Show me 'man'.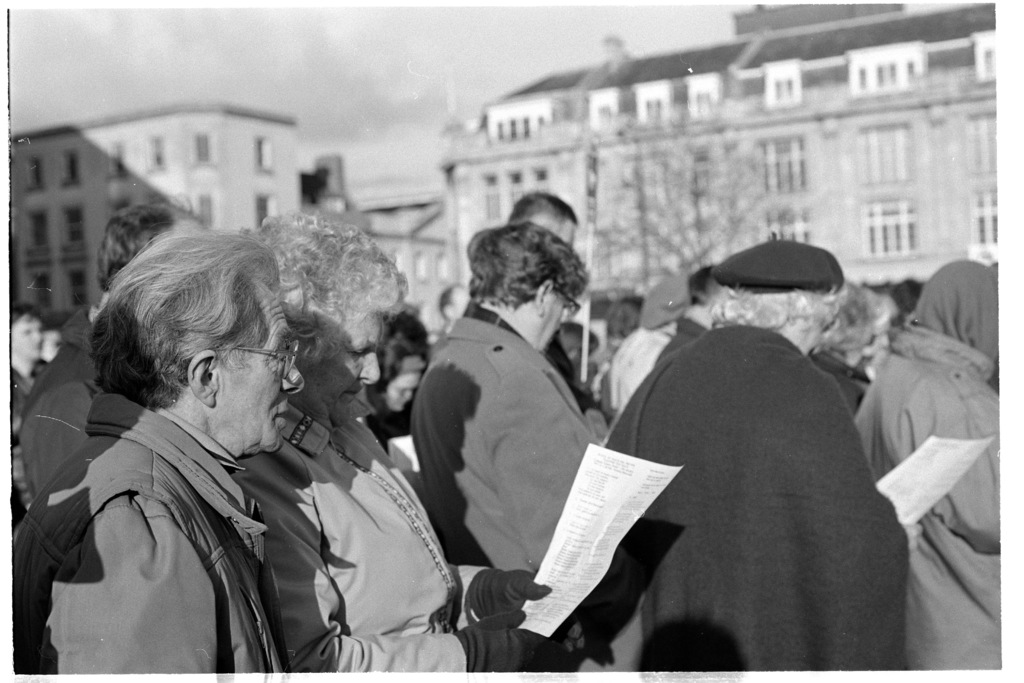
'man' is here: <box>5,295,59,453</box>.
